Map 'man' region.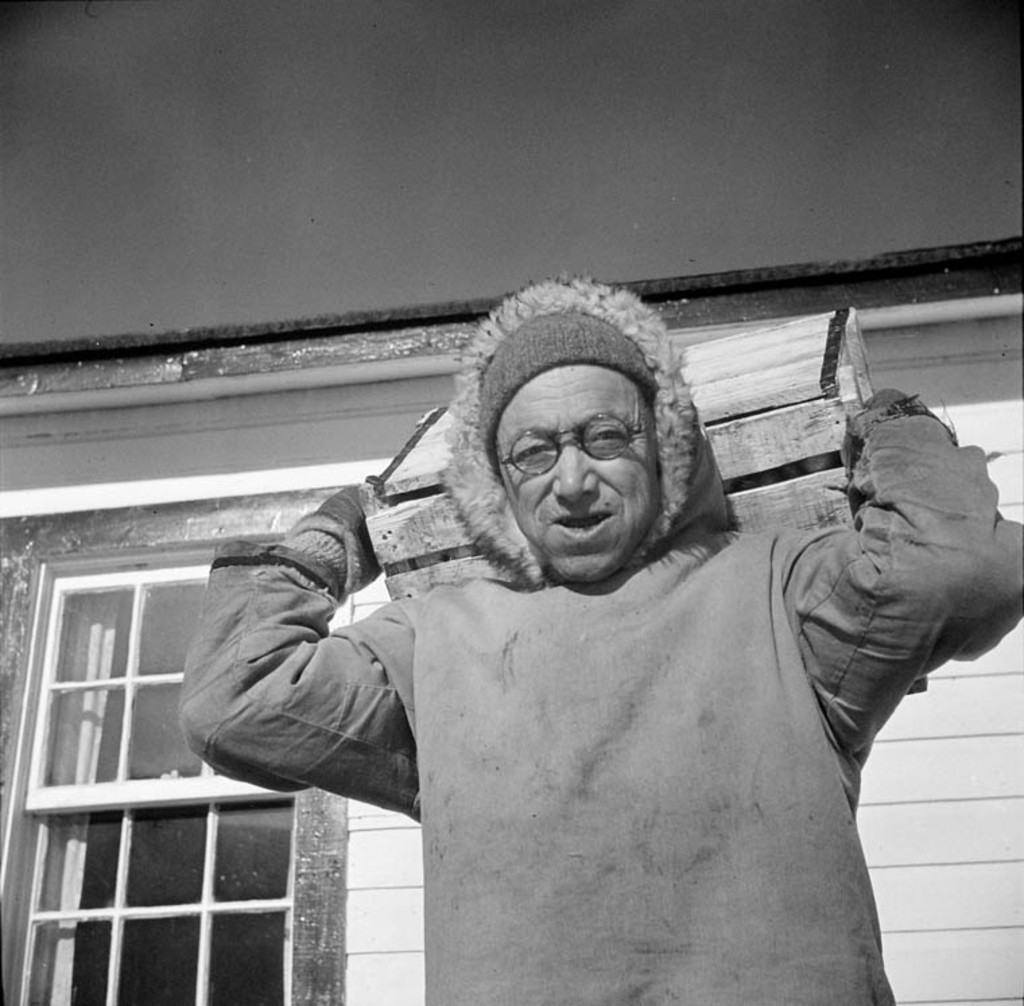
Mapped to x1=132, y1=260, x2=1000, y2=997.
